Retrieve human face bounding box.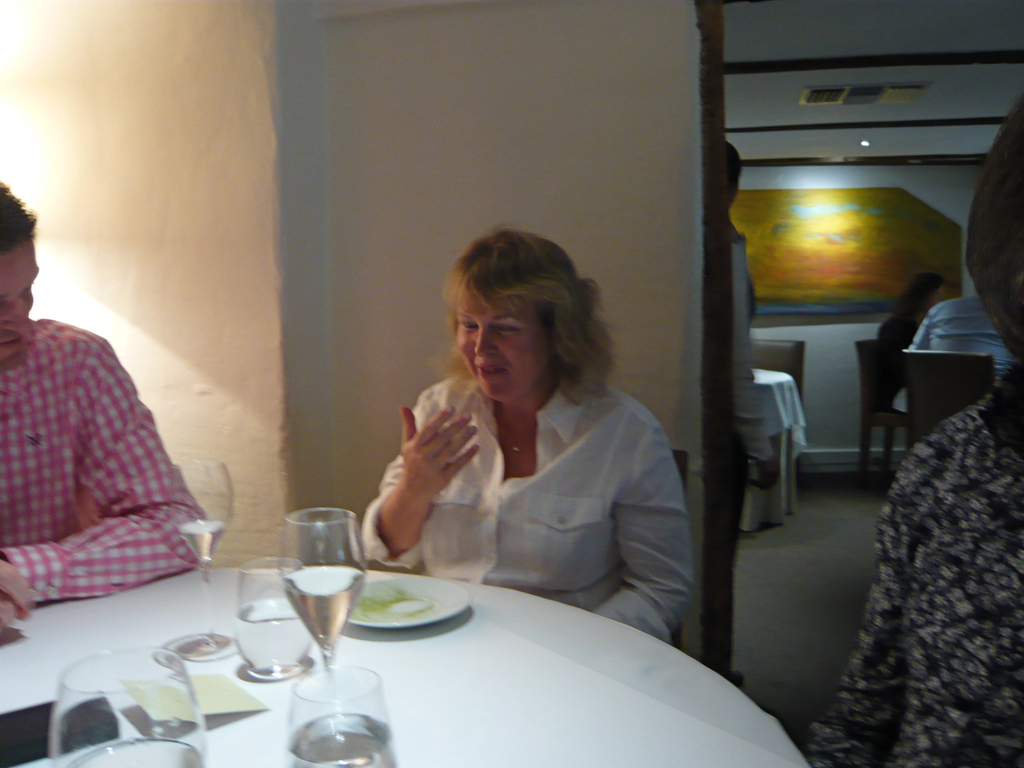
Bounding box: x1=458, y1=284, x2=556, y2=399.
